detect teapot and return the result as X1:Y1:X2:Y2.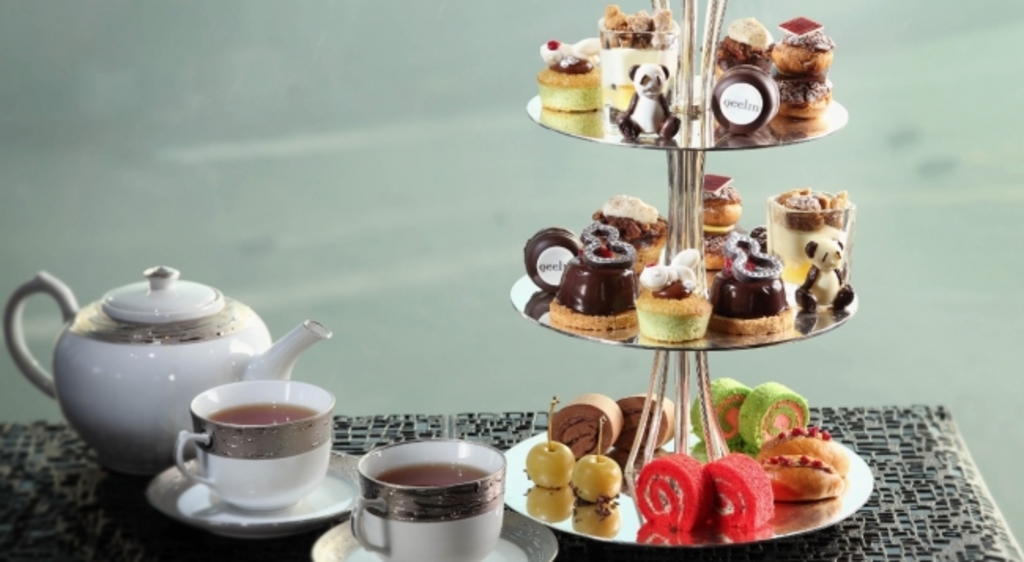
3:264:329:471.
